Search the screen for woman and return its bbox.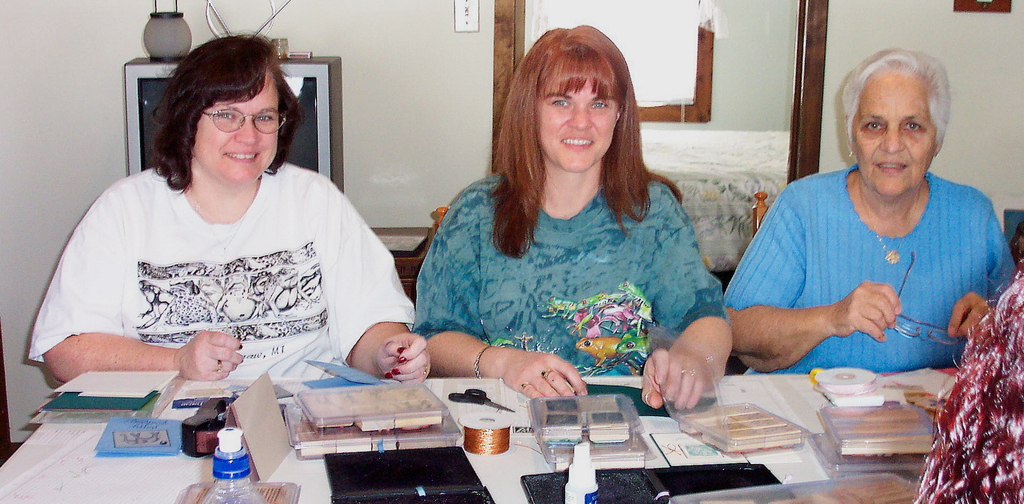
Found: left=24, top=42, right=442, bottom=378.
